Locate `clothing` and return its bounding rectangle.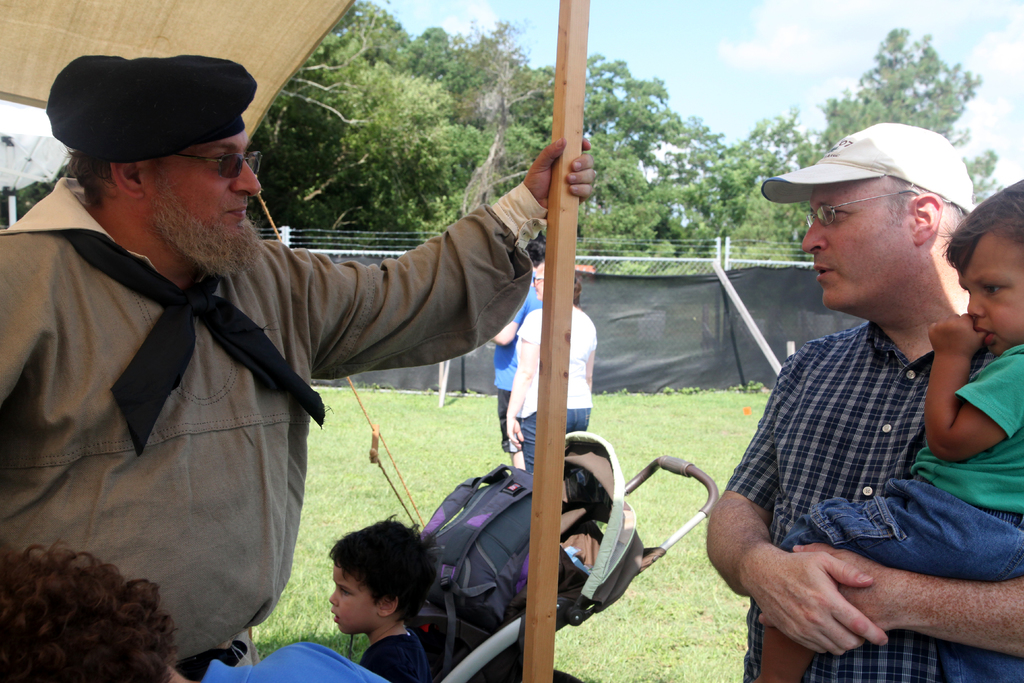
pyautogui.locateOnScreen(507, 292, 605, 477).
